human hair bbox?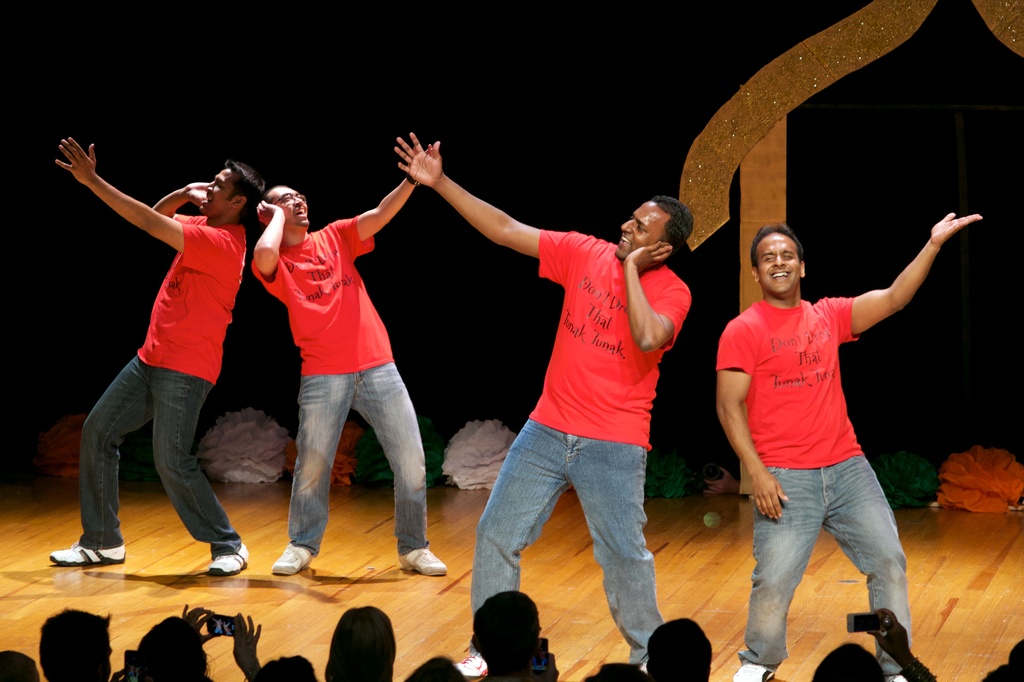
{"left": 810, "top": 644, "right": 883, "bottom": 681}
